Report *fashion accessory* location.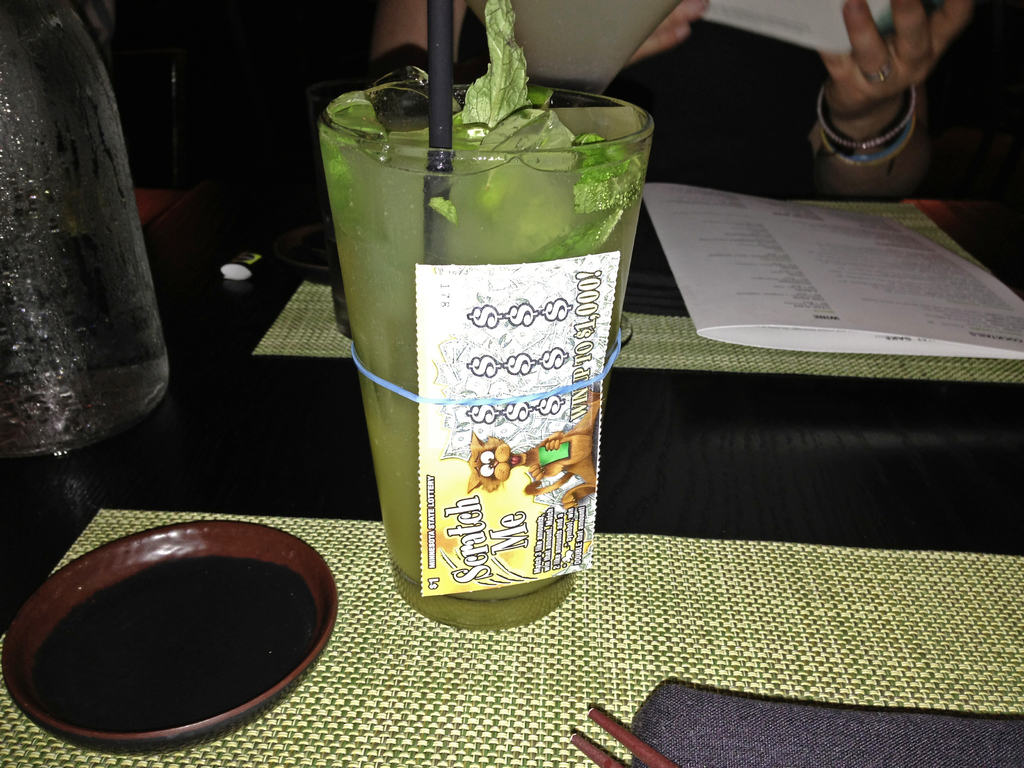
Report: crop(874, 56, 891, 81).
